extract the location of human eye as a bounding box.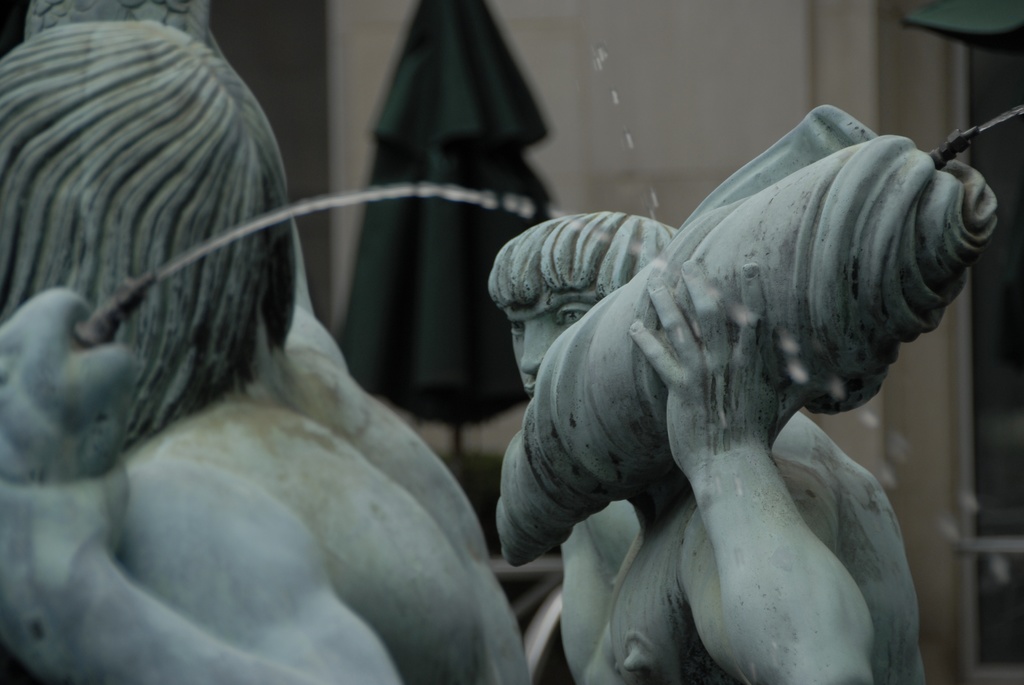
{"left": 560, "top": 308, "right": 588, "bottom": 334}.
